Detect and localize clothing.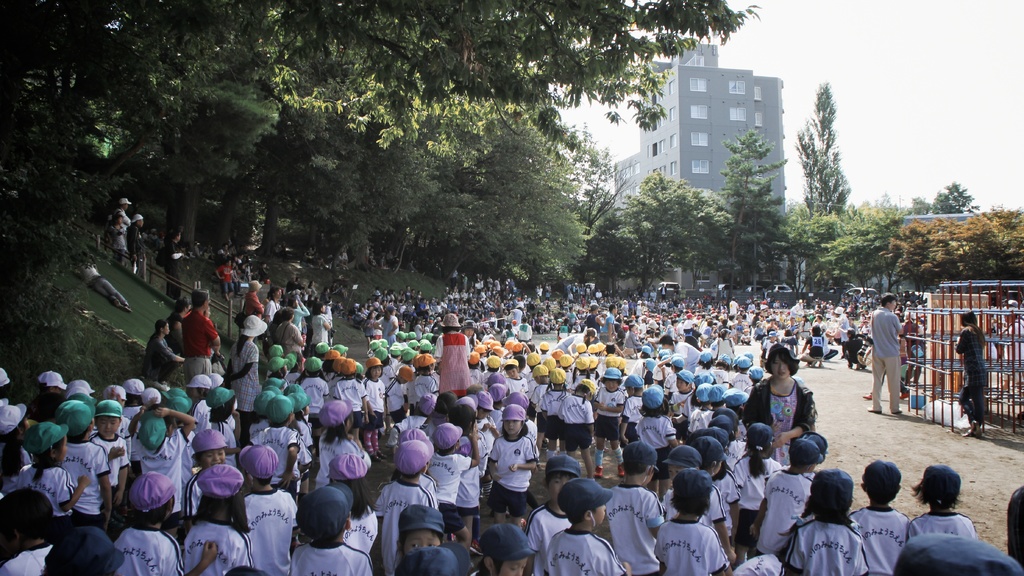
Localized at pyautogui.locateOnScreen(739, 381, 822, 467).
